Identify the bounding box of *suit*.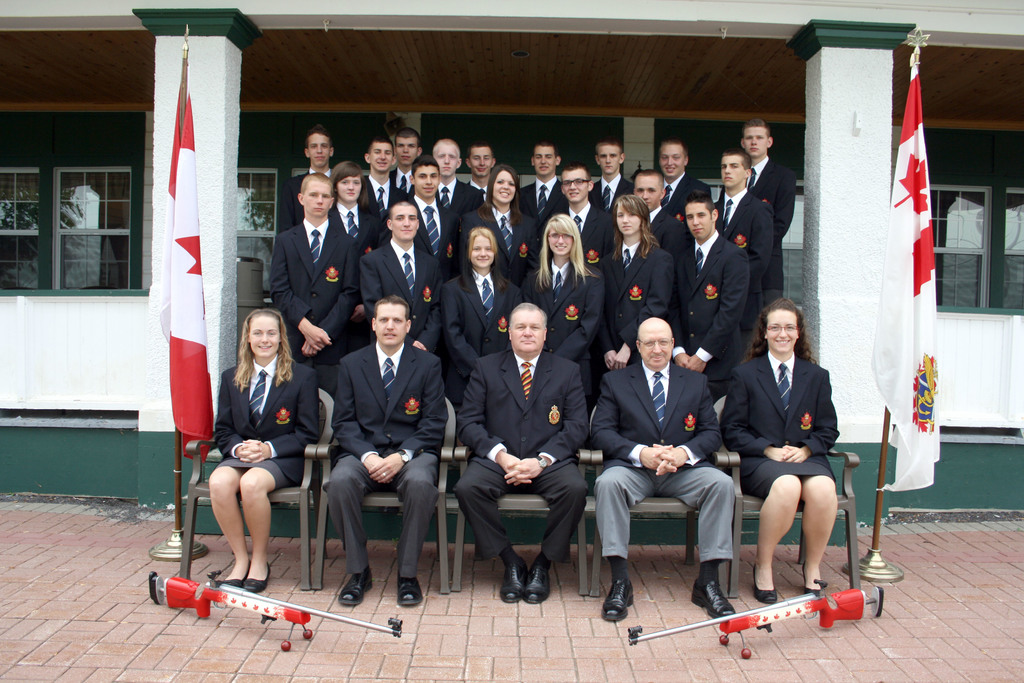
x1=602 y1=246 x2=678 y2=381.
